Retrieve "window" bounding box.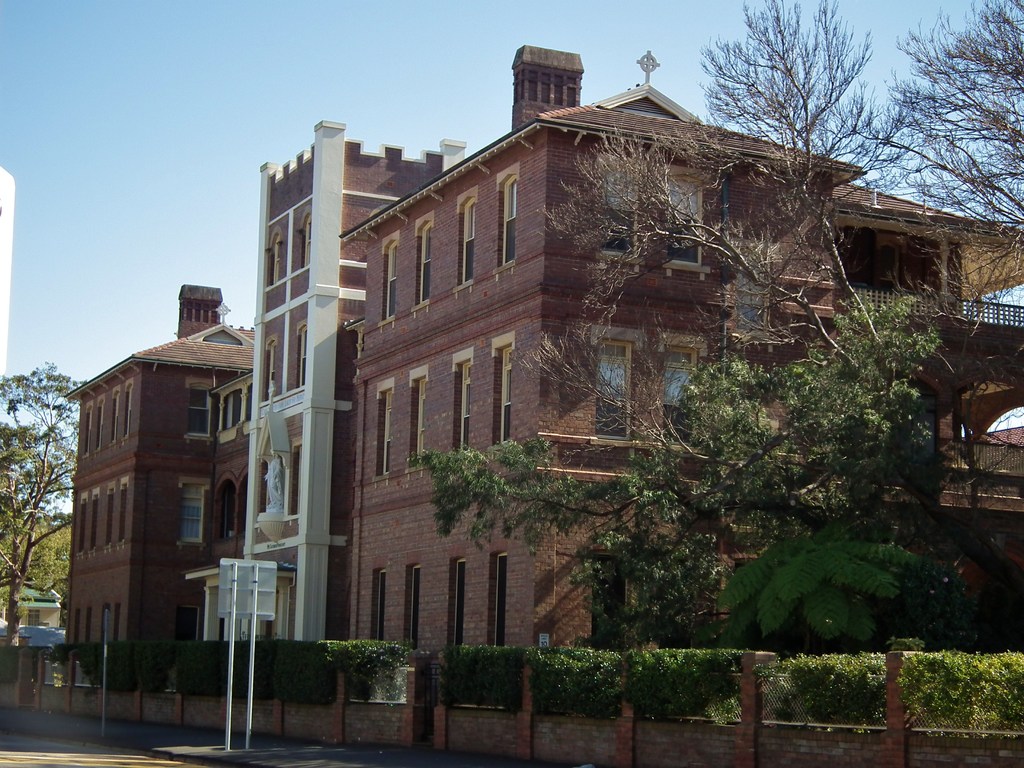
Bounding box: <bbox>381, 225, 397, 325</bbox>.
